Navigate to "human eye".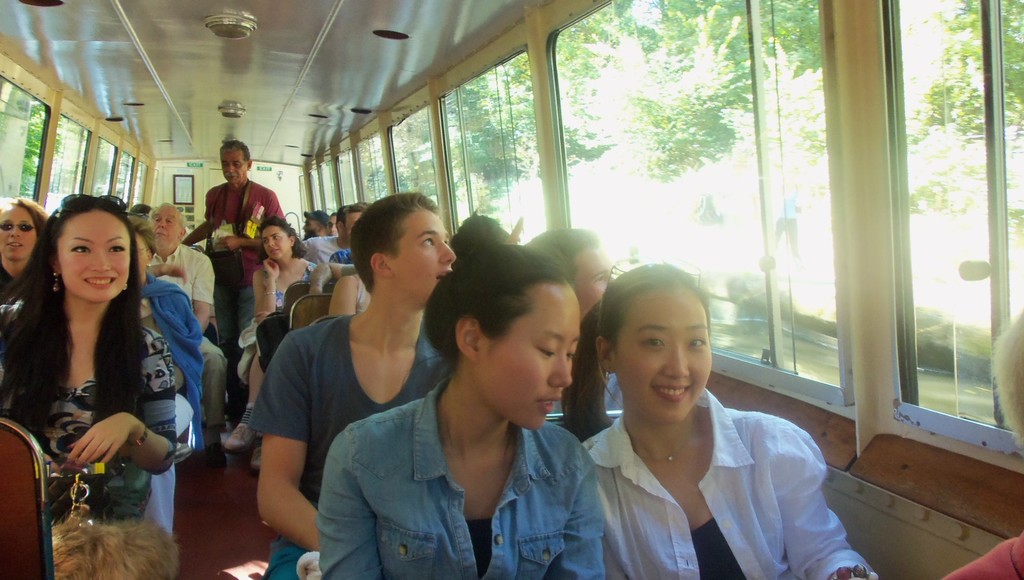
Navigation target: BBox(420, 238, 438, 249).
